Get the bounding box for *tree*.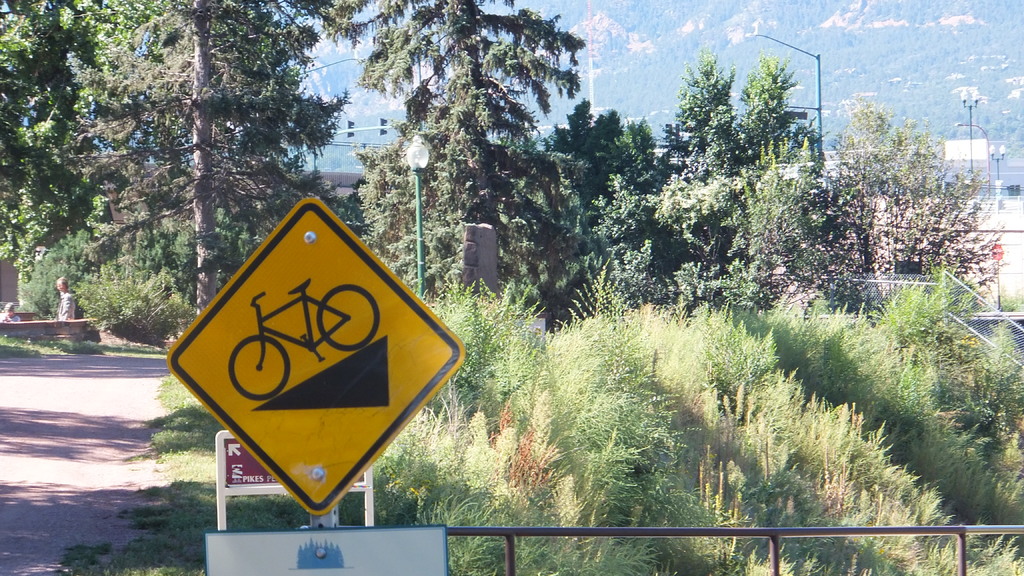
l=761, t=111, r=1006, b=319.
